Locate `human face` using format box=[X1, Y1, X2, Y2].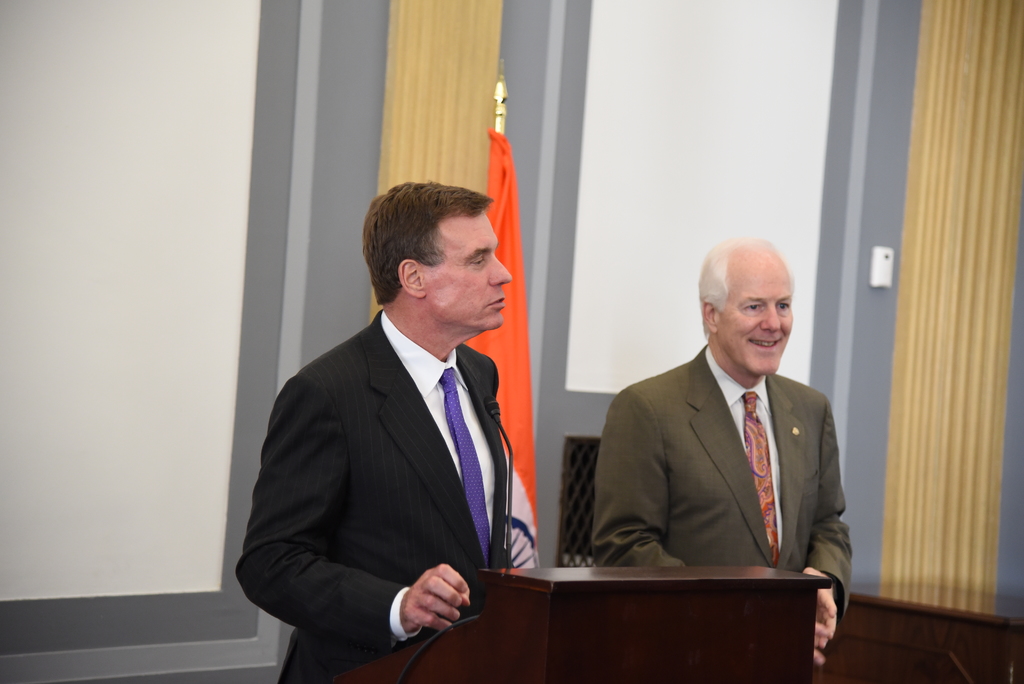
box=[420, 218, 513, 329].
